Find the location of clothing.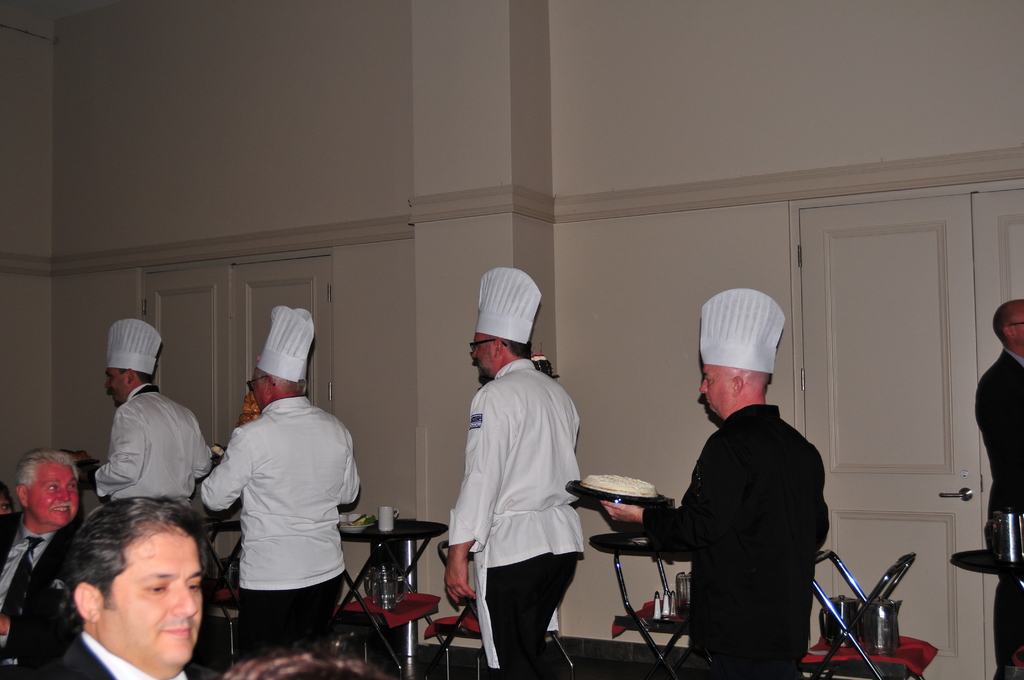
Location: 92 380 217 504.
